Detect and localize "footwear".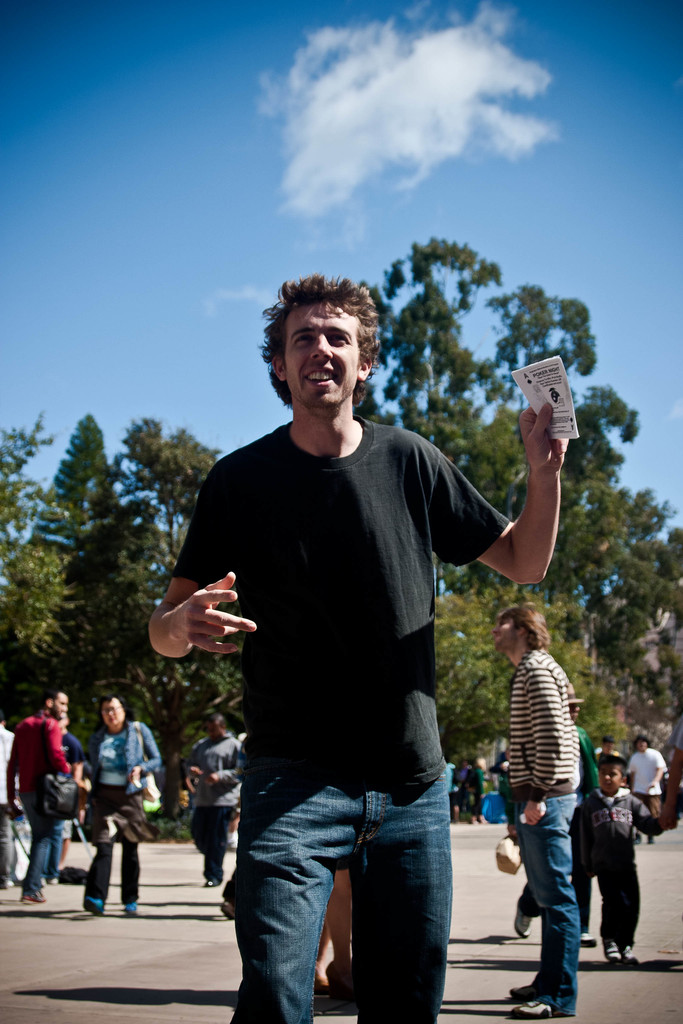
Localized at bbox(504, 980, 539, 1001).
